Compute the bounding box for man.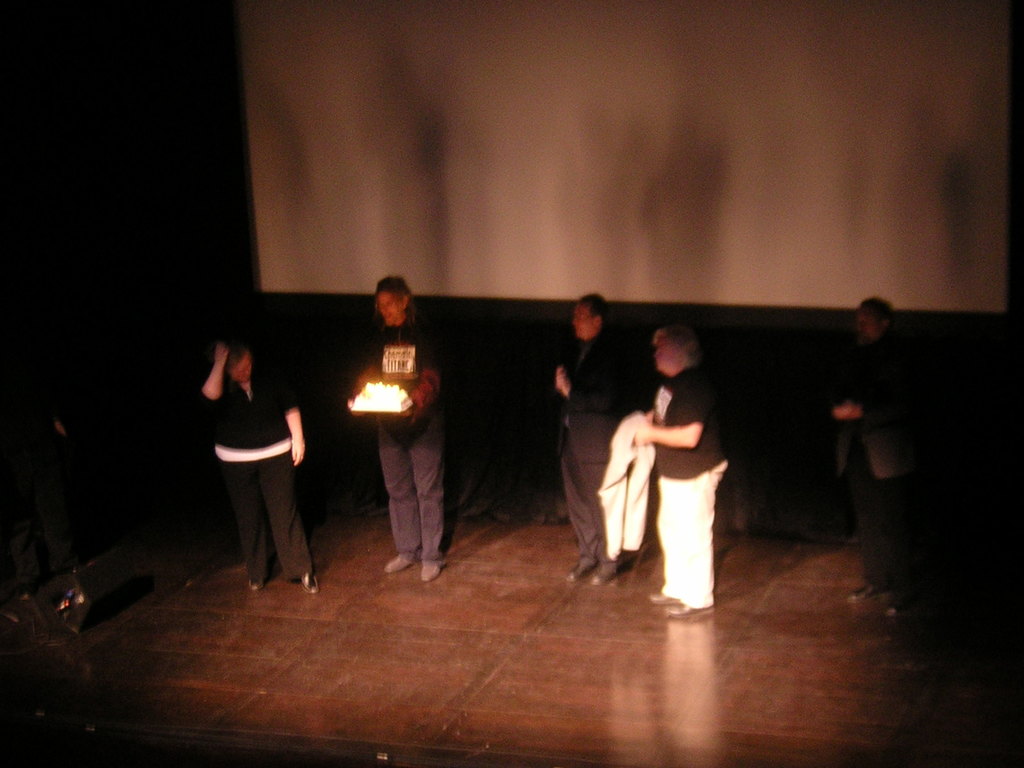
crop(842, 296, 918, 614).
